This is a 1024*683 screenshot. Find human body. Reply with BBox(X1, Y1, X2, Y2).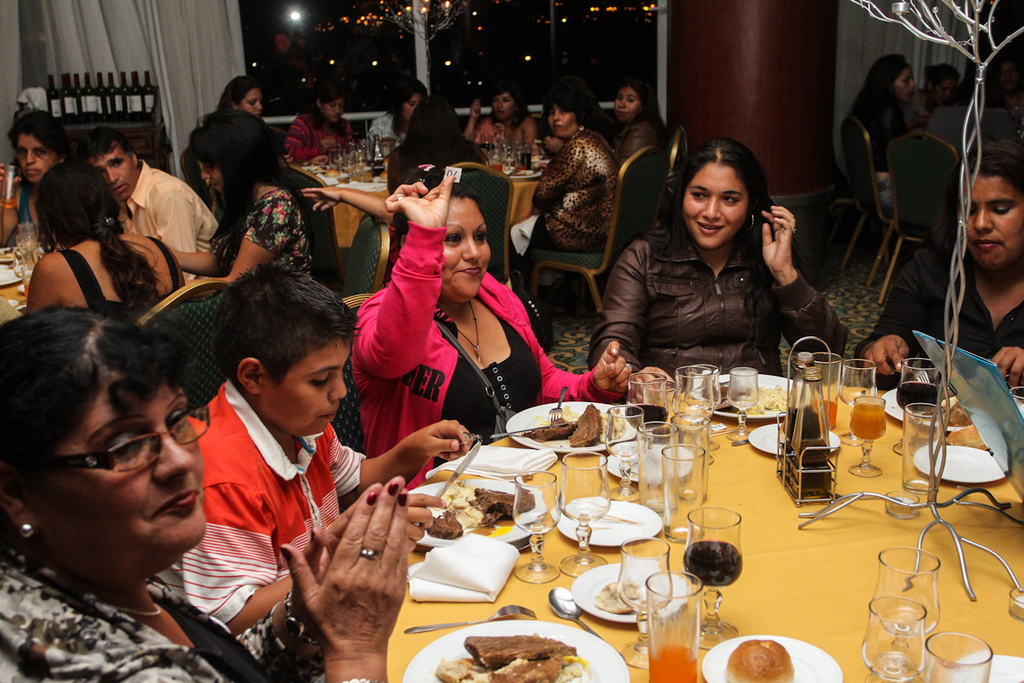
BBox(845, 50, 934, 204).
